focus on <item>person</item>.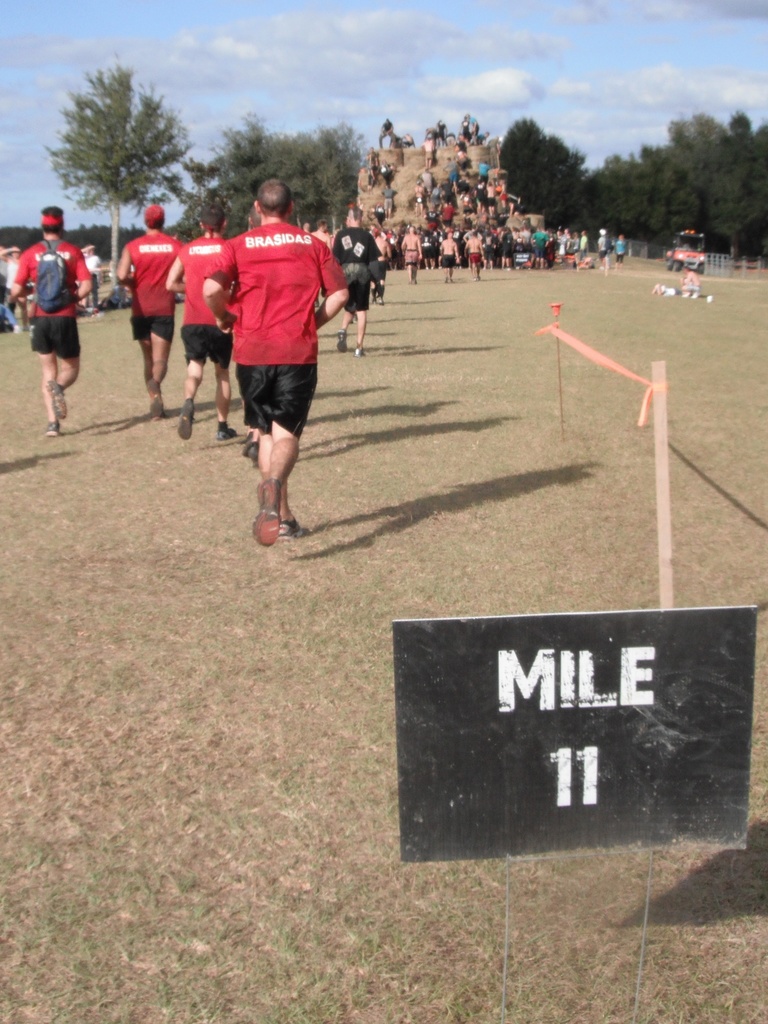
Focused at locate(439, 234, 463, 284).
